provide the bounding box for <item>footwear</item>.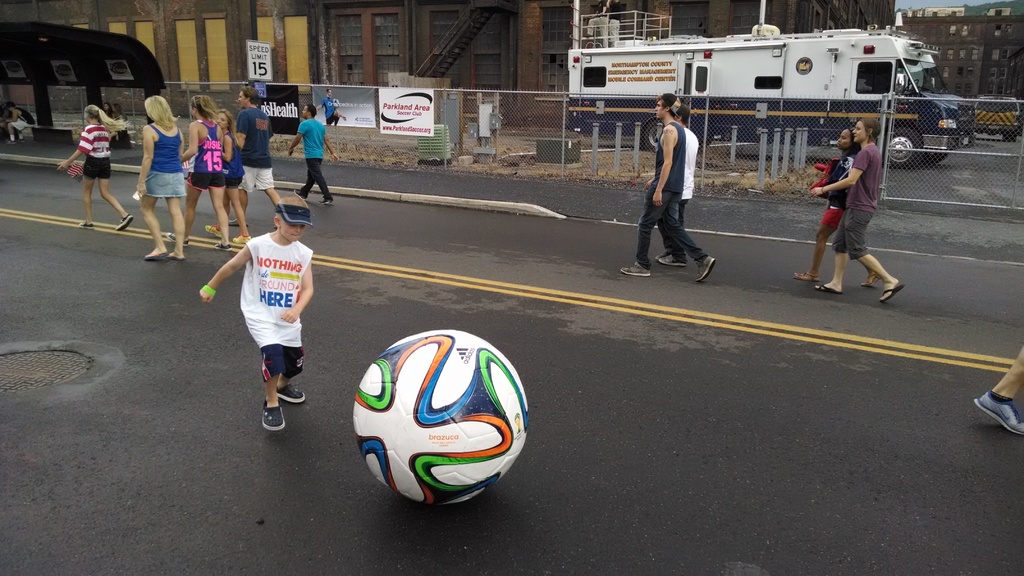
145/248/164/258.
